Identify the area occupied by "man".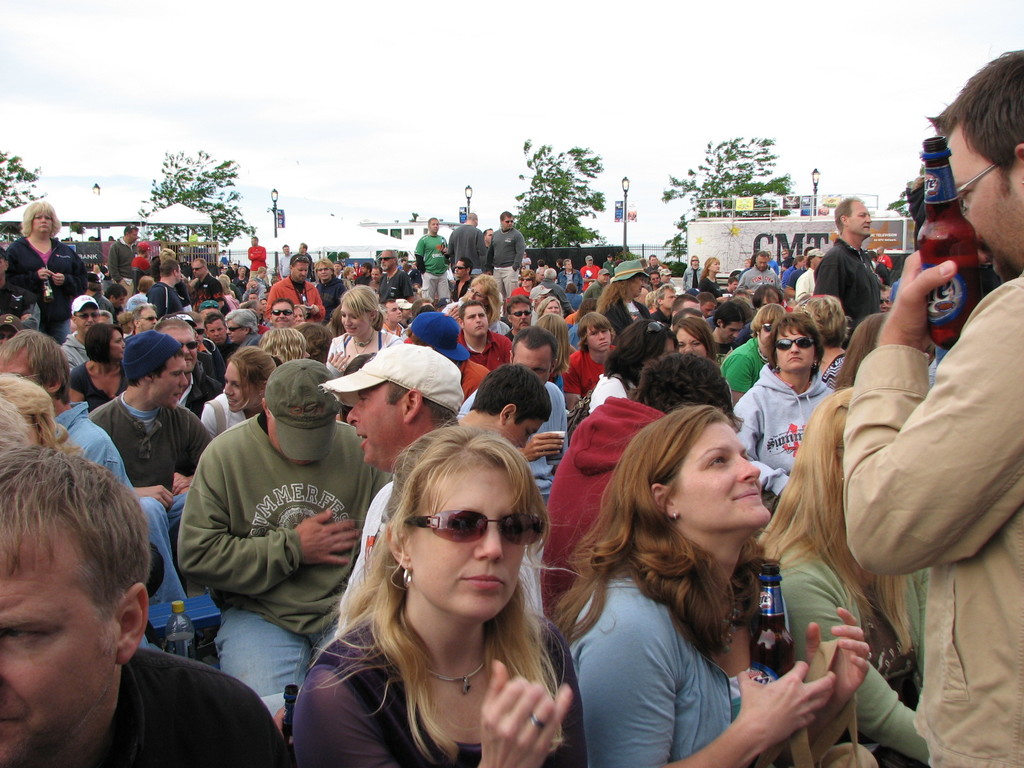
Area: rect(376, 249, 413, 301).
